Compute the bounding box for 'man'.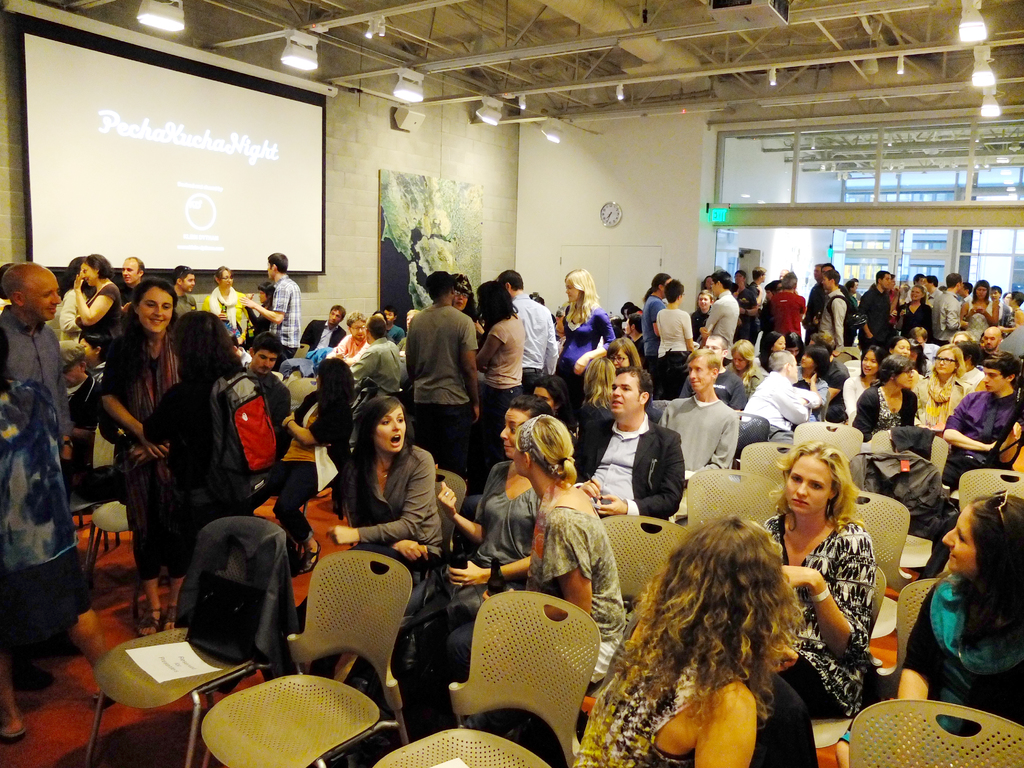
<box>486,258,559,378</box>.
